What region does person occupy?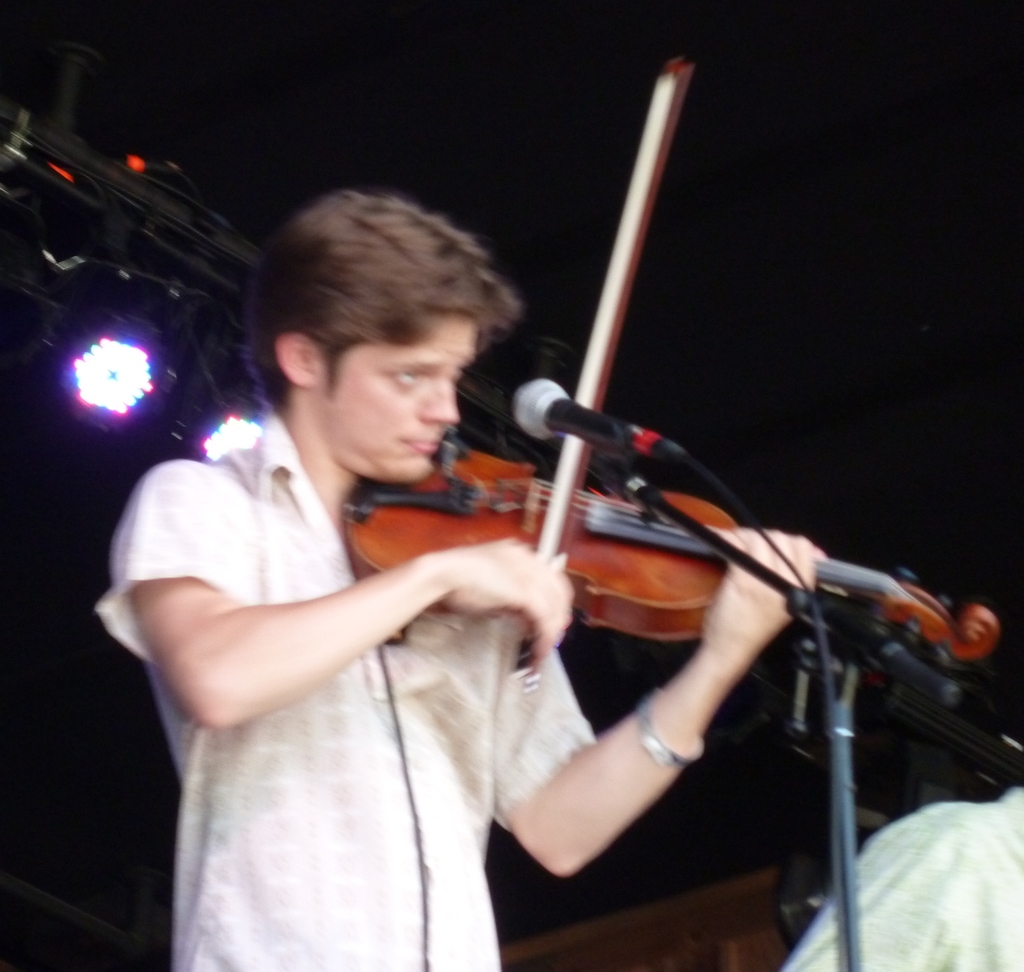
[left=785, top=787, right=1023, bottom=971].
